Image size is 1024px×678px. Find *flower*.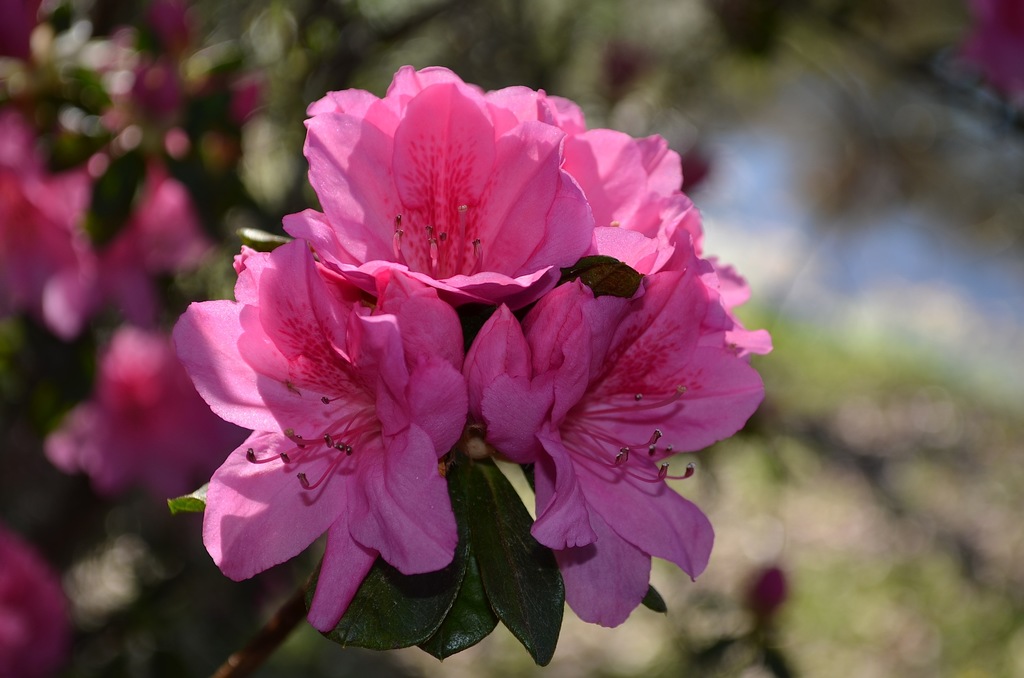
crop(0, 532, 85, 677).
